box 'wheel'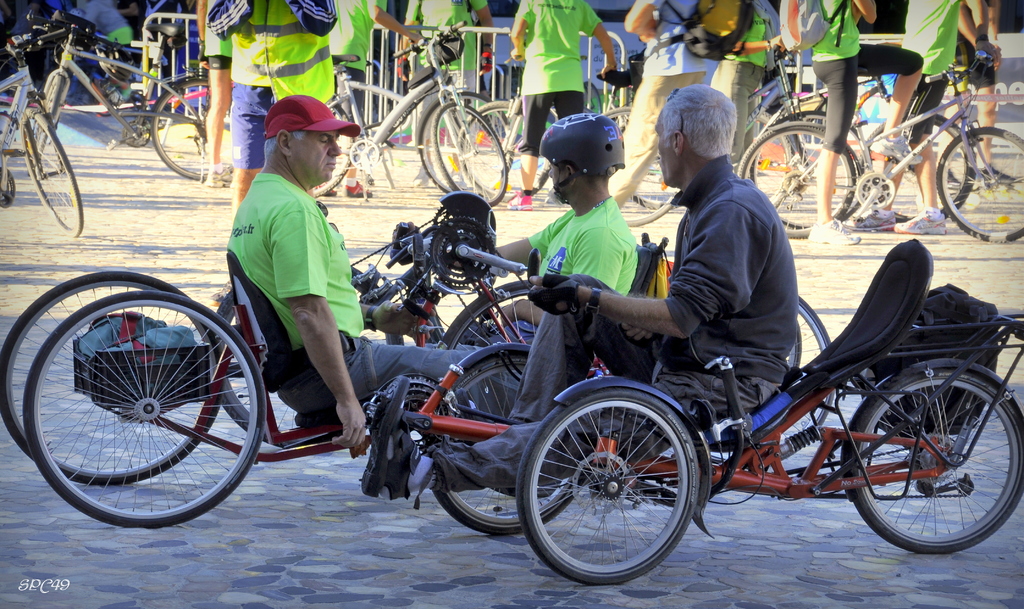
[931, 127, 1023, 241]
